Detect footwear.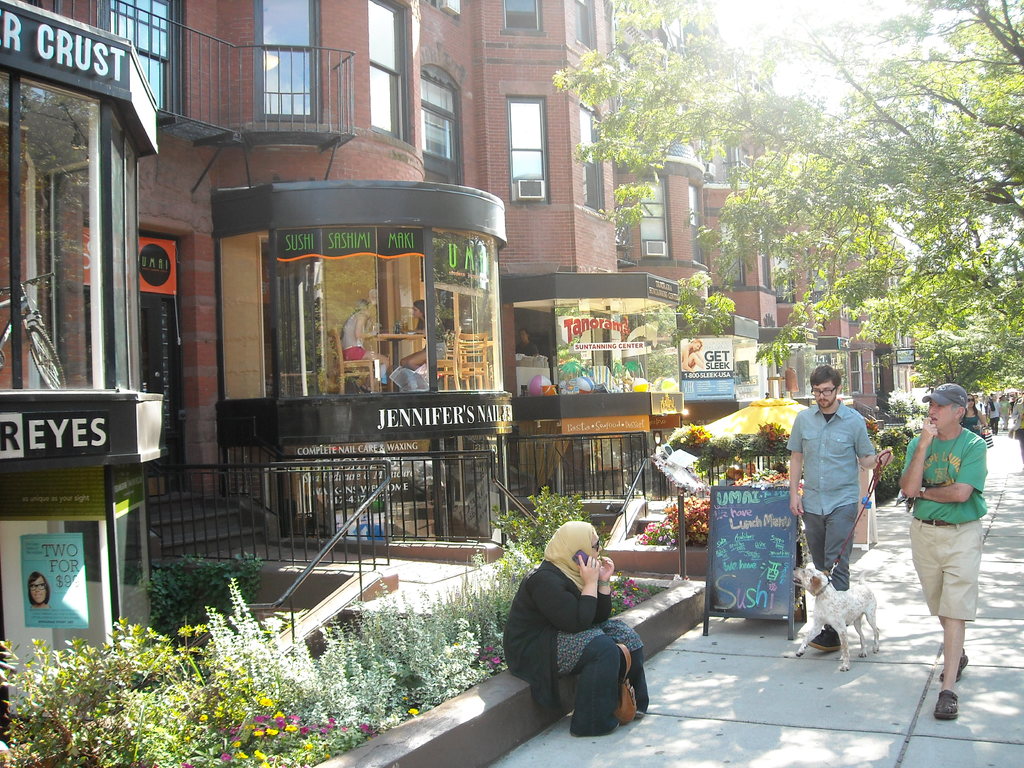
Detected at x1=989 y1=426 x2=993 y2=431.
